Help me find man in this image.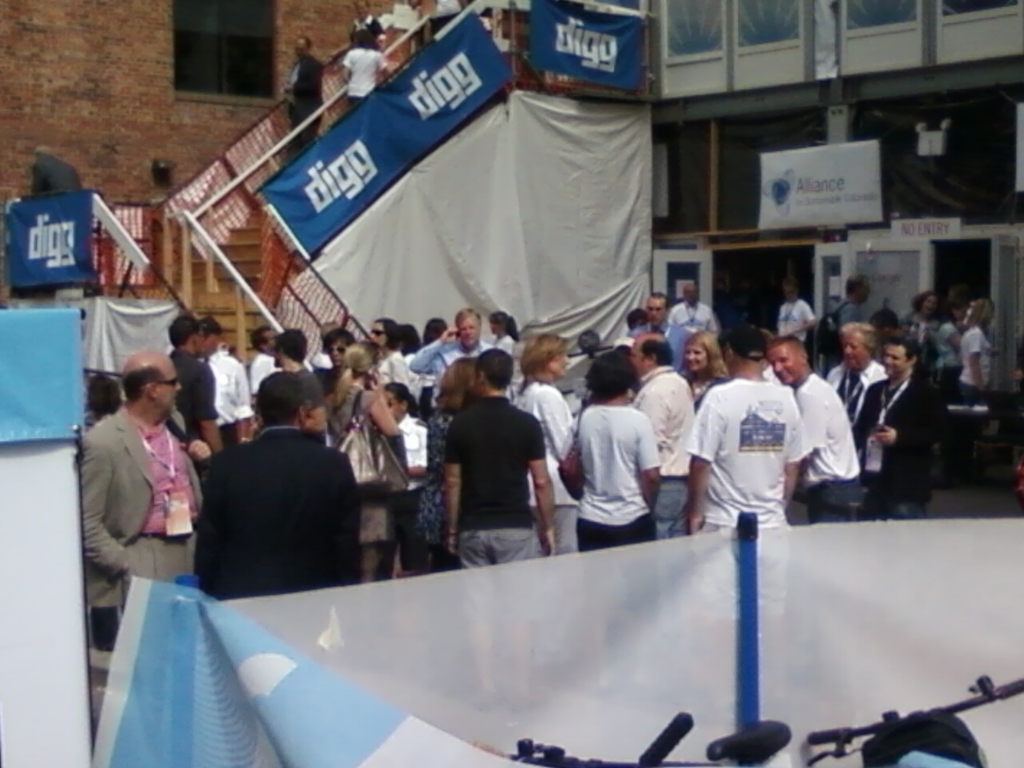
Found it: 689 326 811 690.
